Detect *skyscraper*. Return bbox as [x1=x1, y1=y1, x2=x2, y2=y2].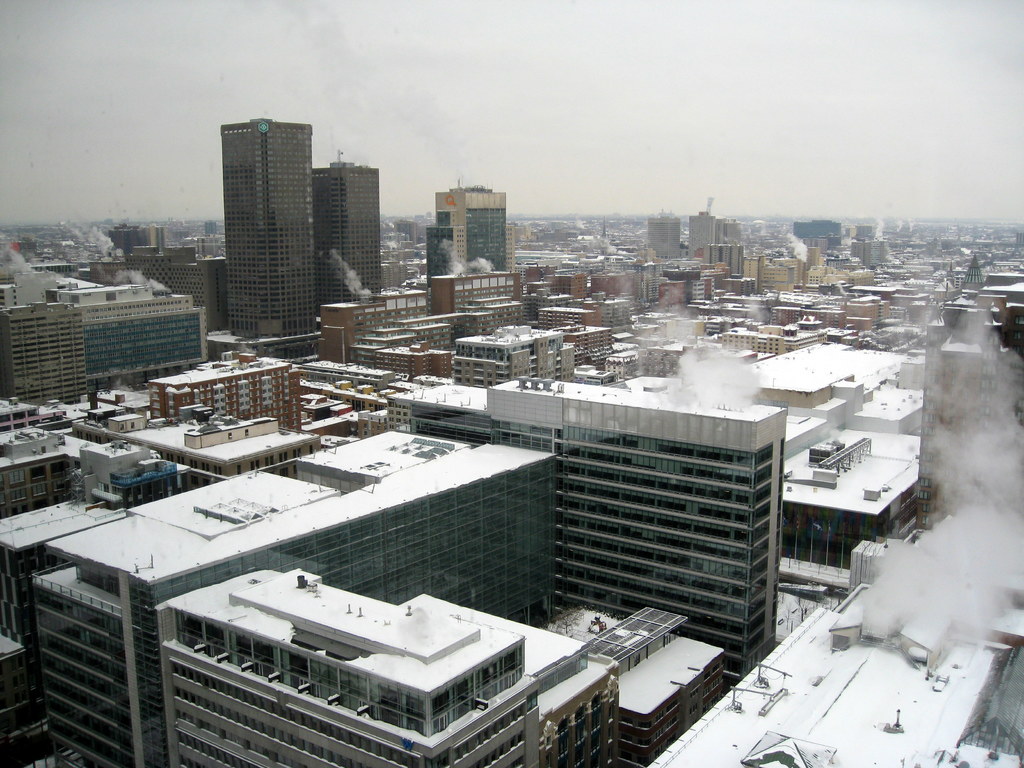
[x1=308, y1=168, x2=381, y2=330].
